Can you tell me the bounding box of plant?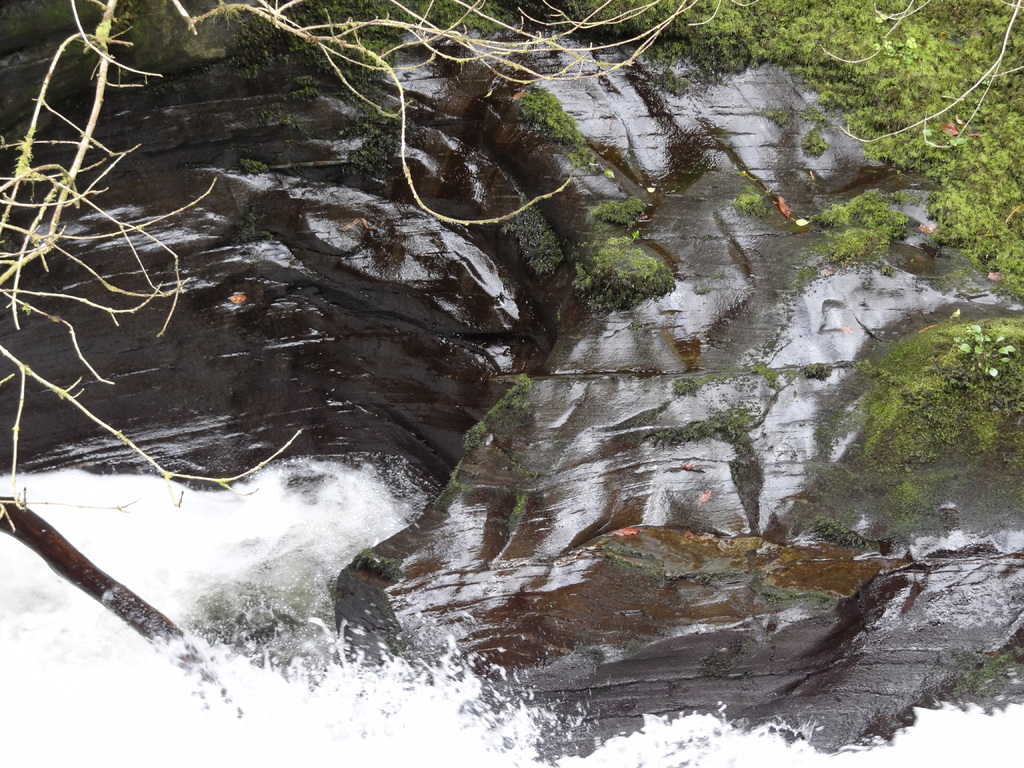
<bbox>954, 650, 1017, 703</bbox>.
